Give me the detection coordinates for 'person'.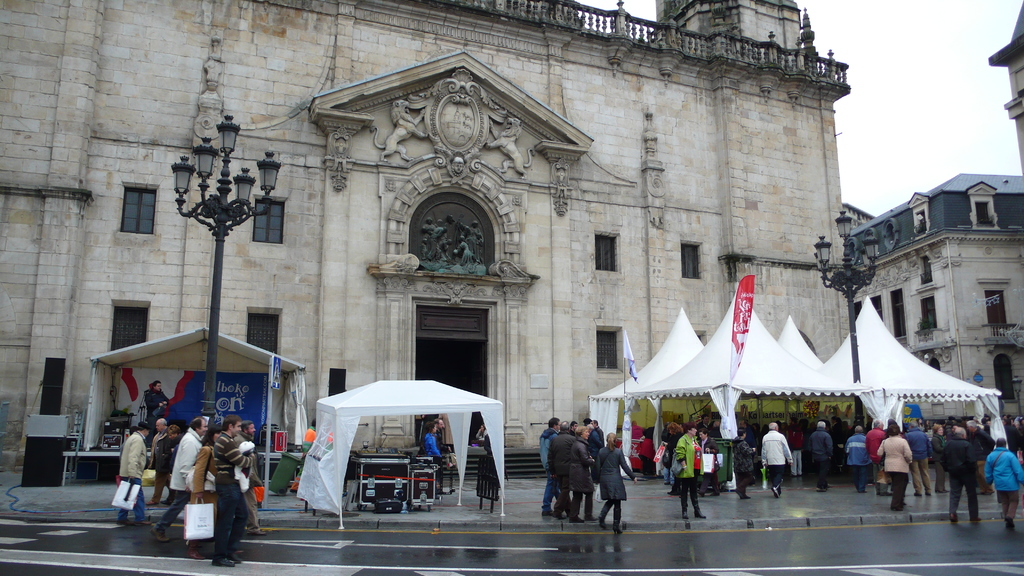
553 431 584 523.
